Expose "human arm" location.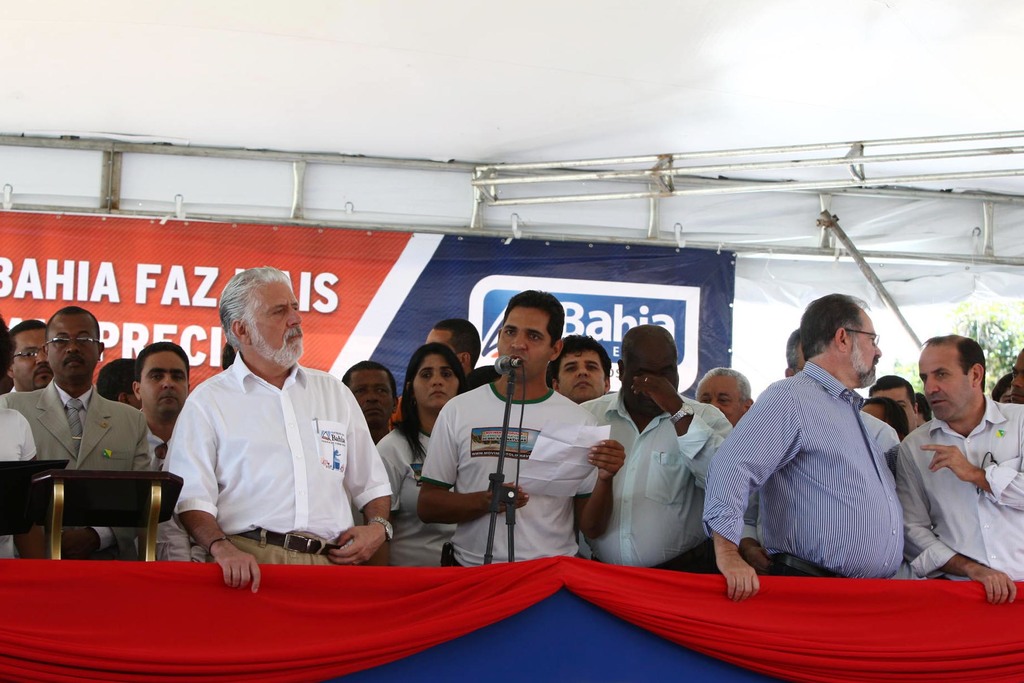
Exposed at box(635, 377, 761, 513).
